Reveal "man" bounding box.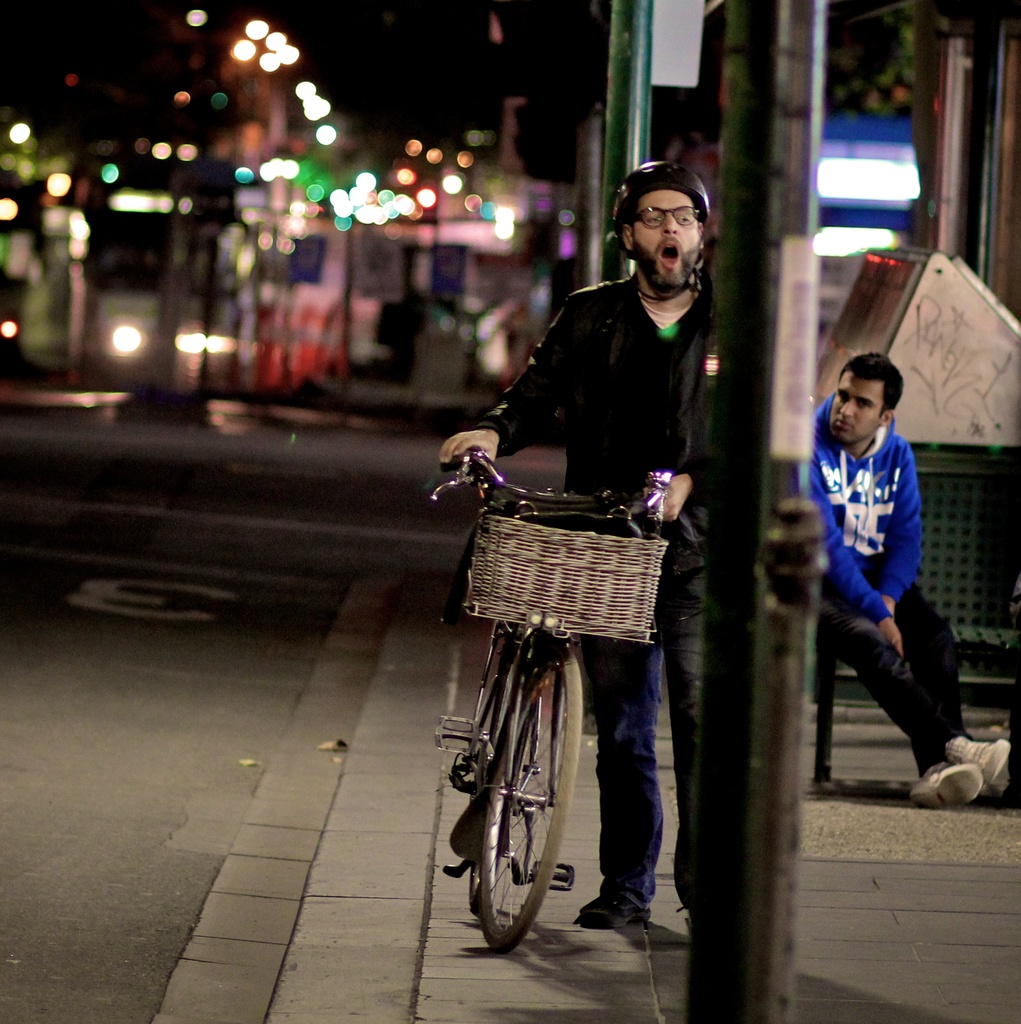
Revealed: 429, 213, 743, 909.
